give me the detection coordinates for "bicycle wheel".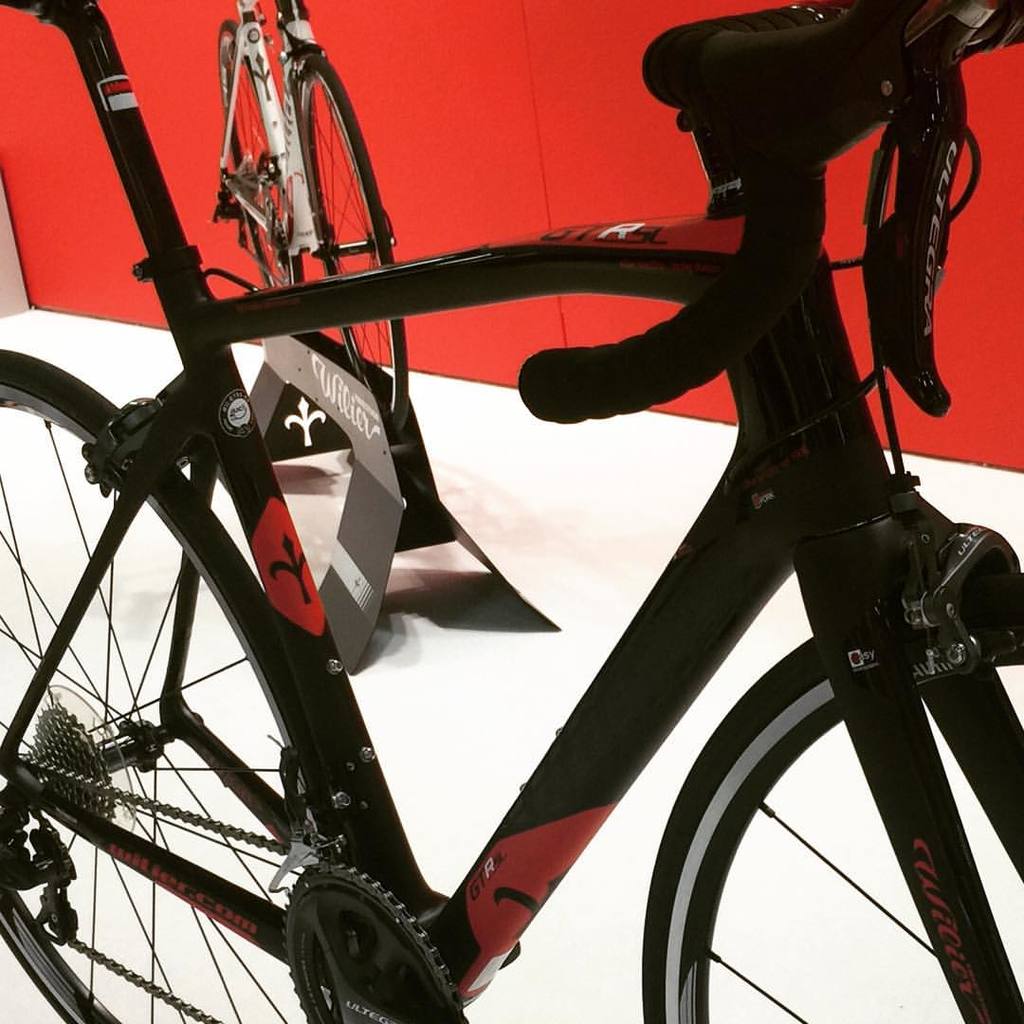
x1=630, y1=637, x2=1023, y2=1023.
